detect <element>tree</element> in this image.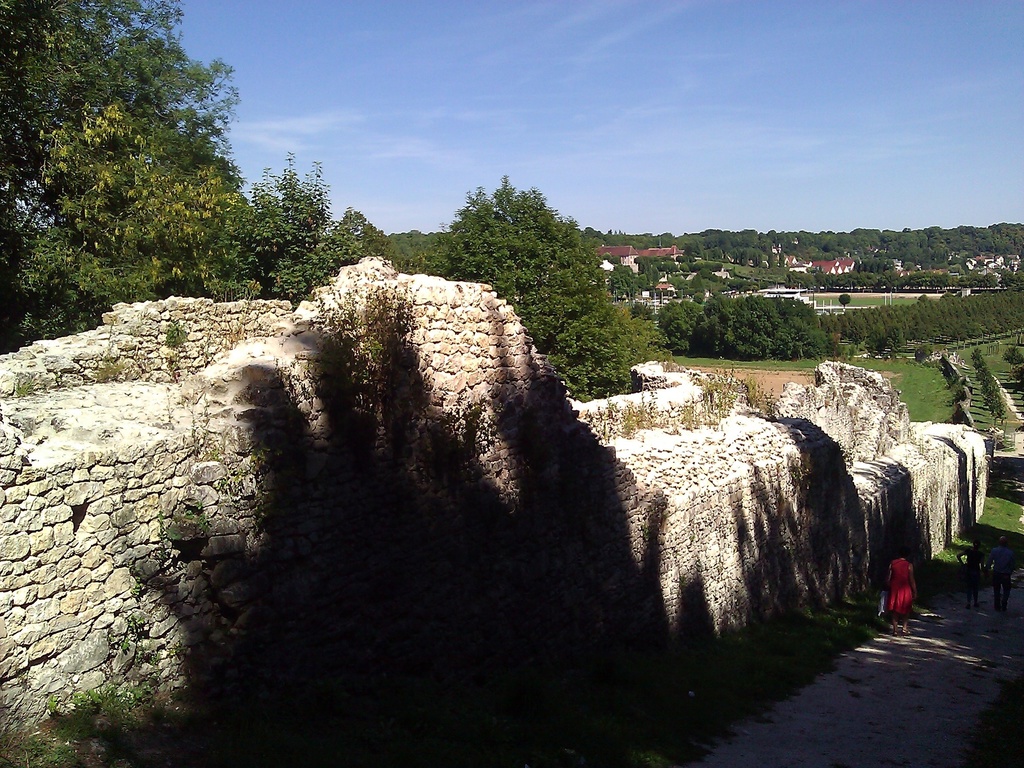
Detection: x1=836, y1=289, x2=851, y2=308.
